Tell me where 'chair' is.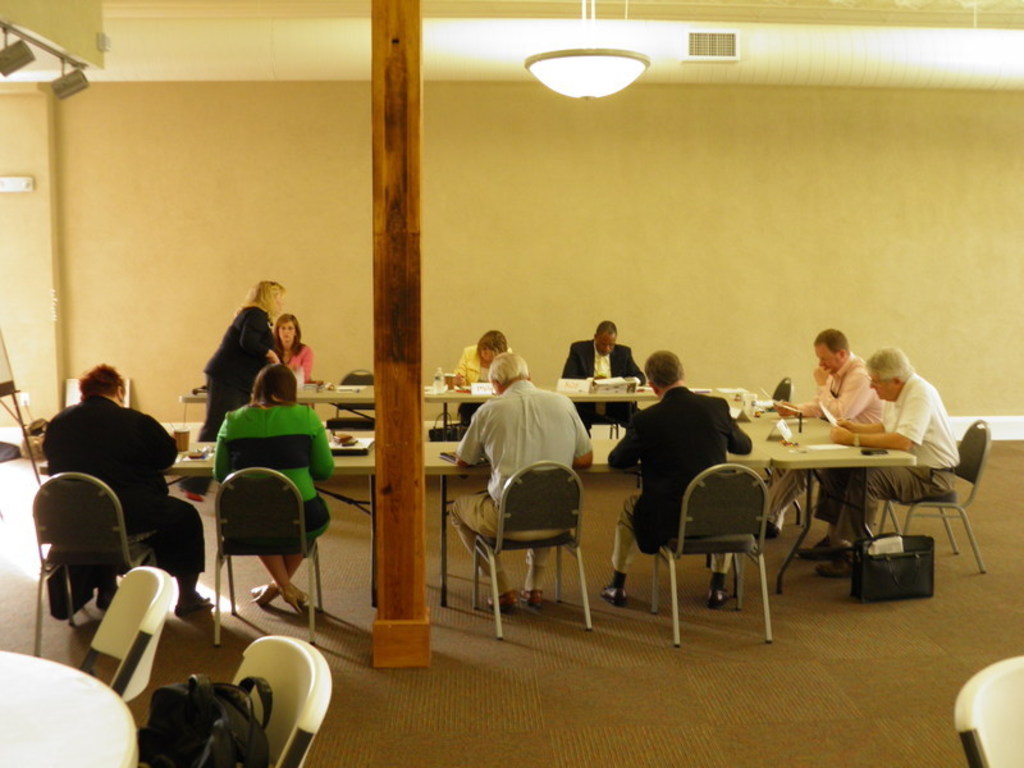
'chair' is at crop(225, 635, 337, 767).
